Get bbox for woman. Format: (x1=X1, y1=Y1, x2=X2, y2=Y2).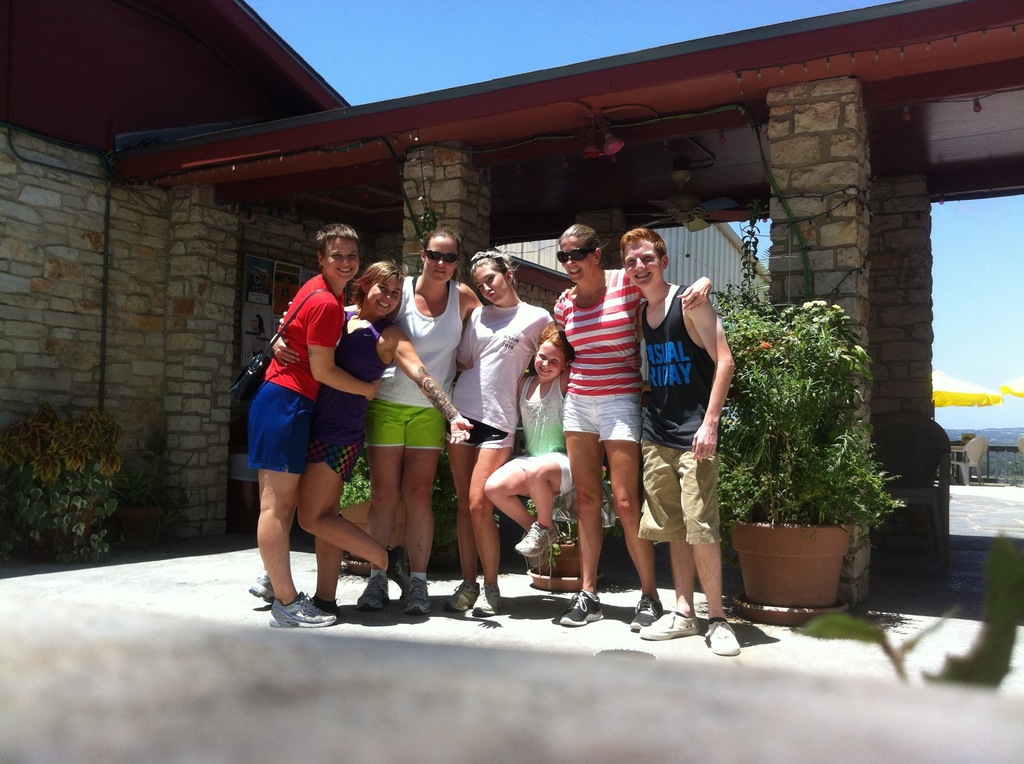
(x1=442, y1=250, x2=557, y2=617).
